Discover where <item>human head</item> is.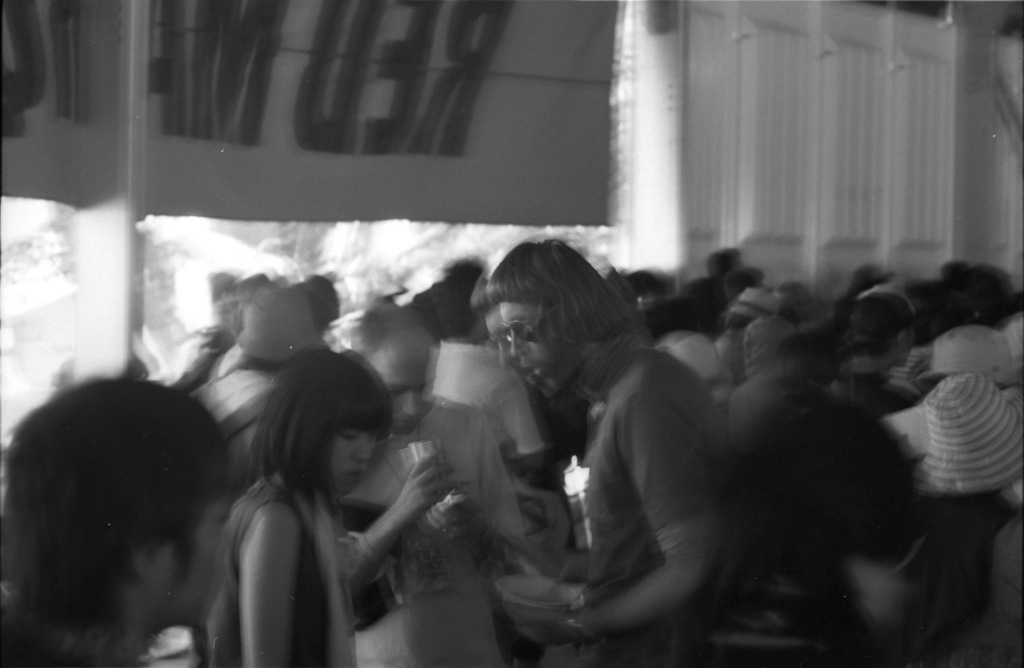
Discovered at box(346, 299, 438, 431).
